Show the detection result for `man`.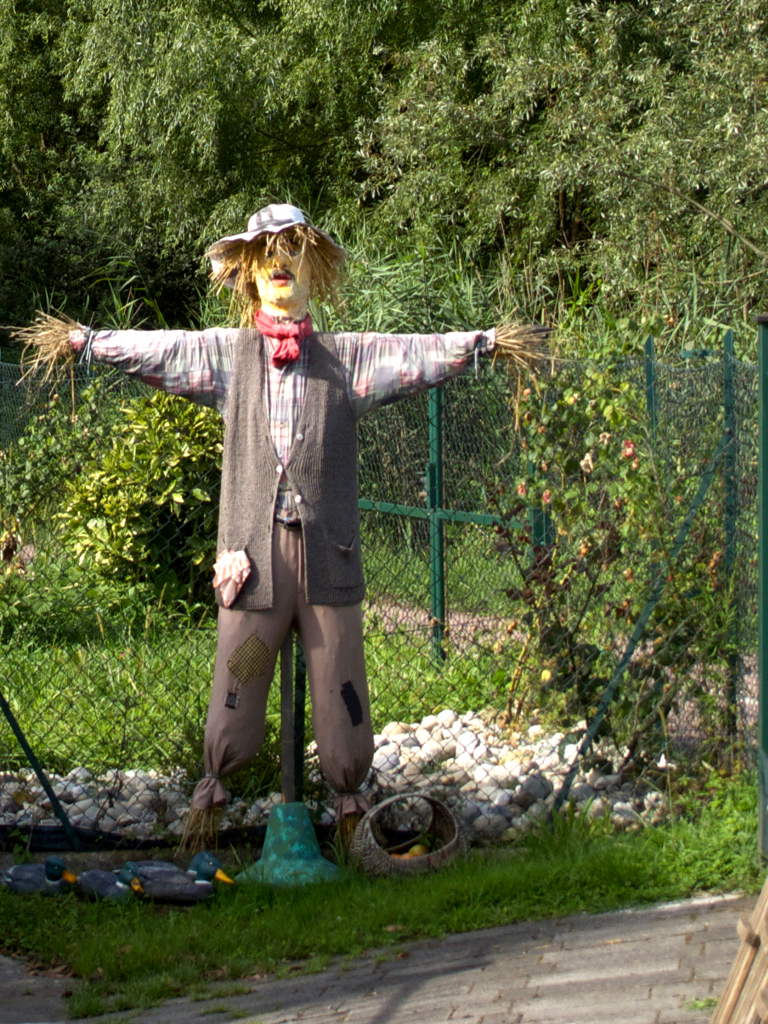
bbox(39, 189, 557, 821).
